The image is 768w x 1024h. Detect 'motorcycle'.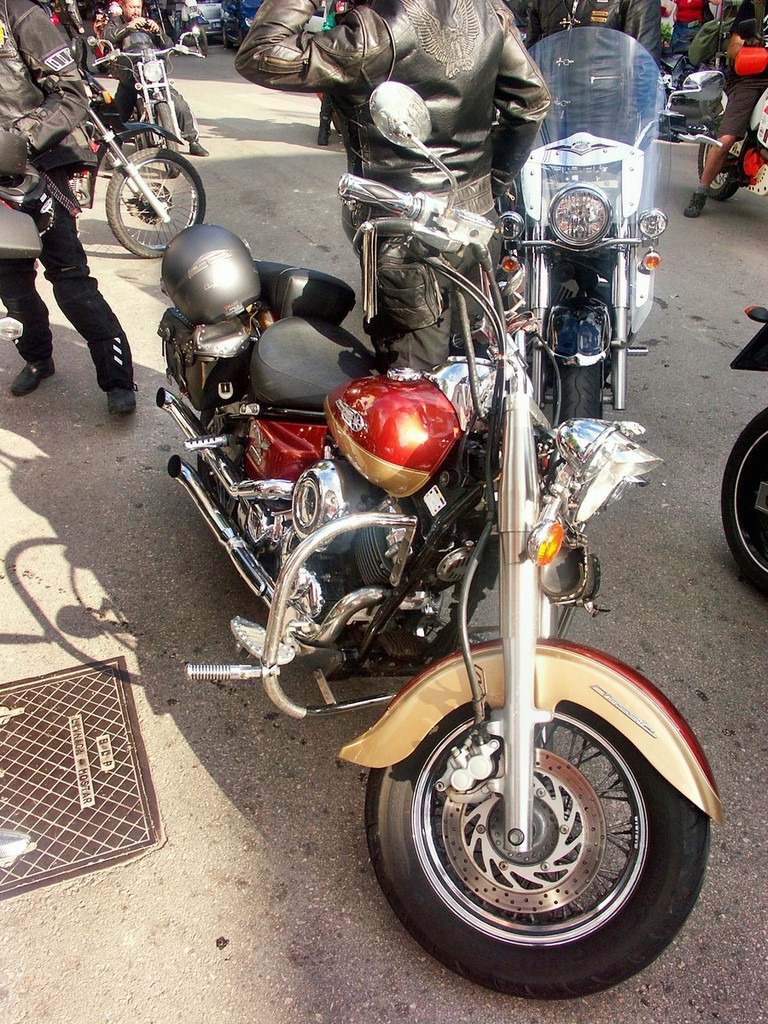
Detection: [0,128,43,346].
